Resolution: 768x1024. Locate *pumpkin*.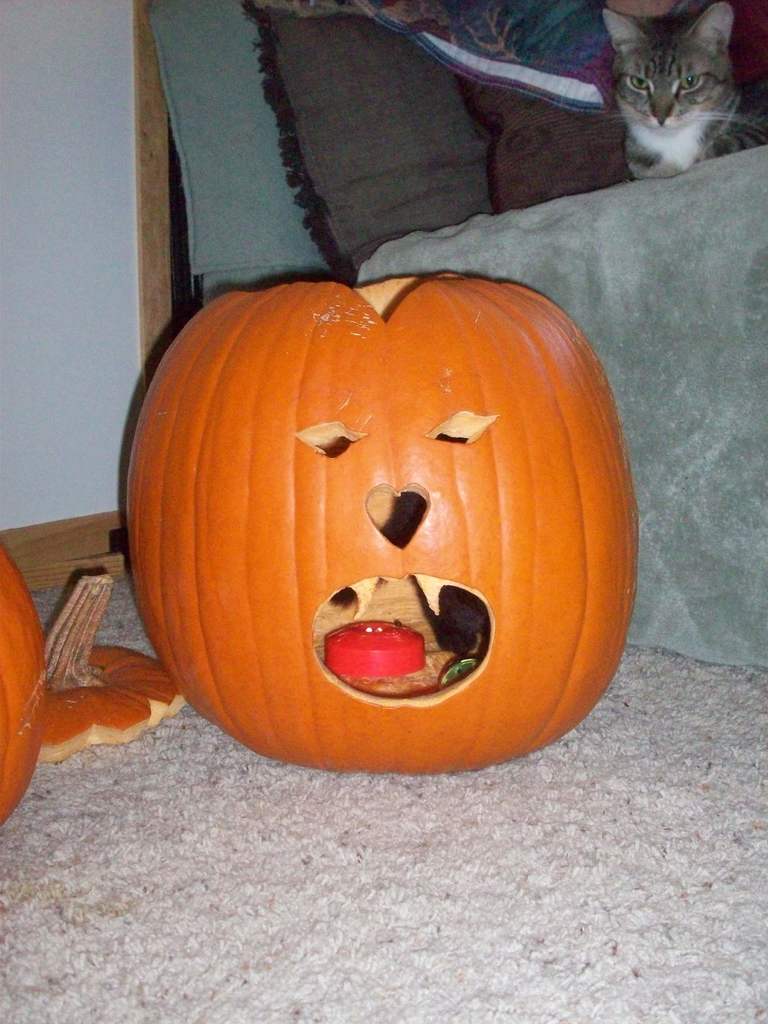
0,540,49,833.
